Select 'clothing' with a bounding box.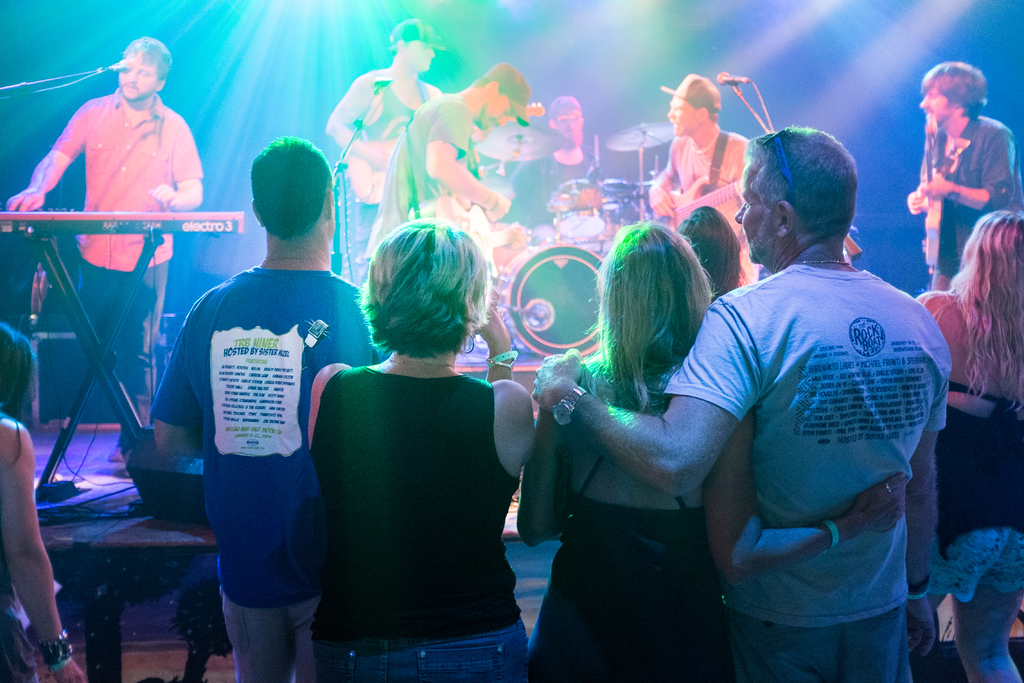
[x1=913, y1=110, x2=1023, y2=304].
